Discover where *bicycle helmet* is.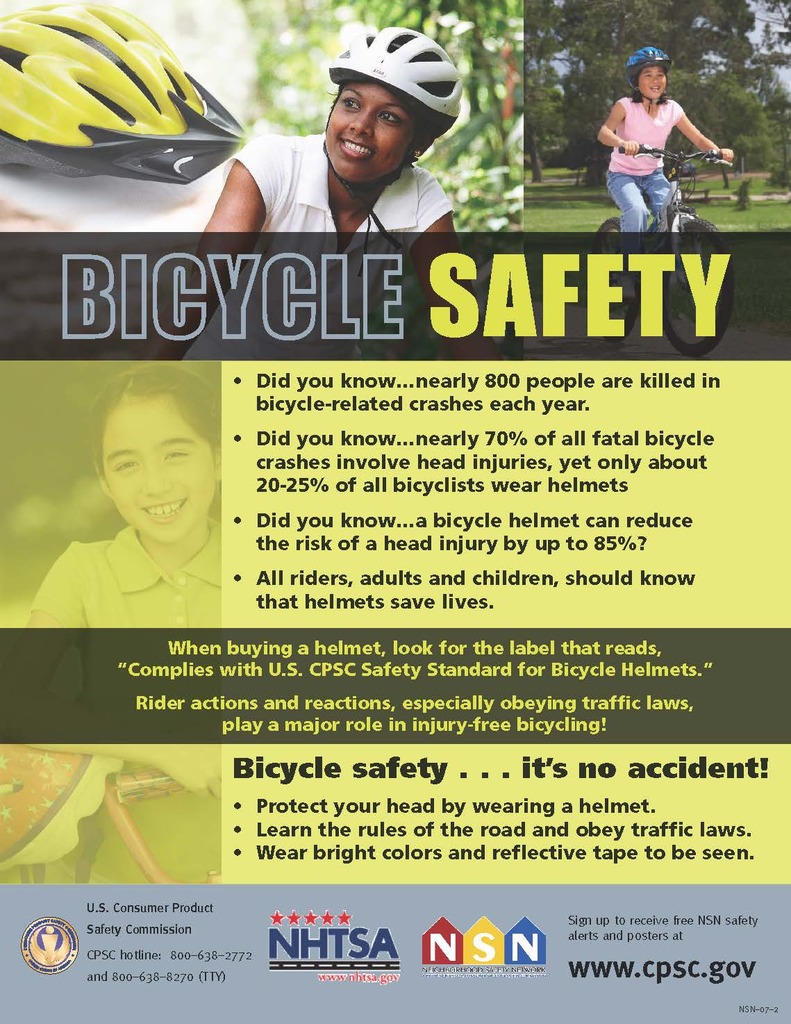
Discovered at <region>319, 20, 463, 274</region>.
